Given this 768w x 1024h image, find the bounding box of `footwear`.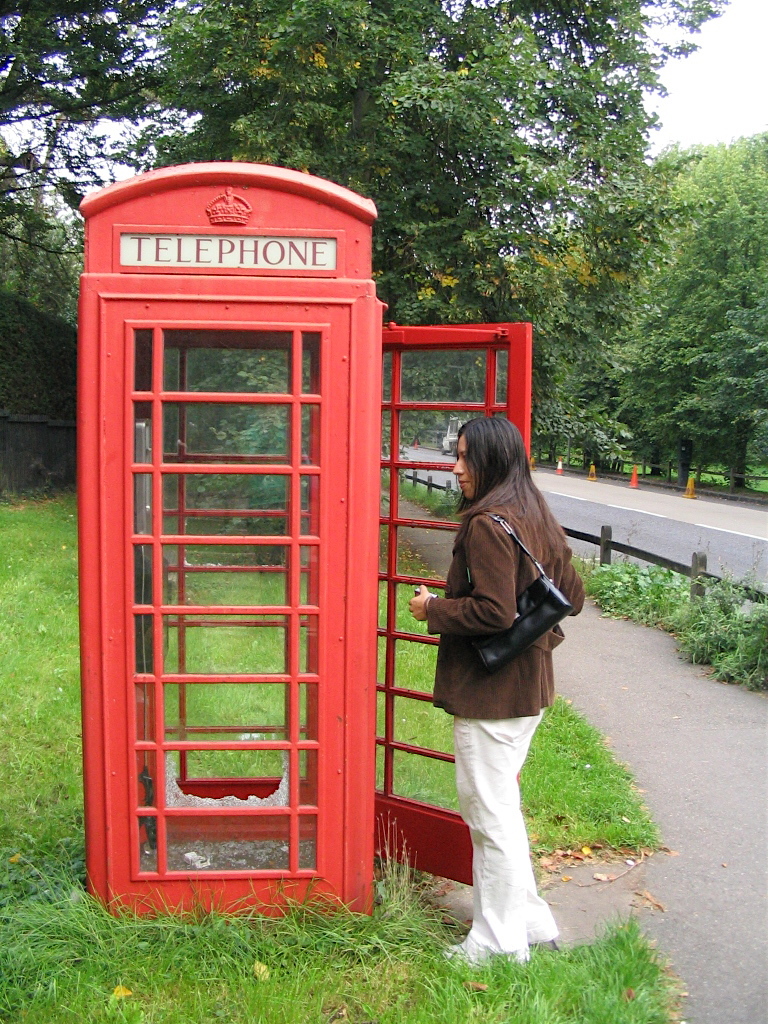
BBox(522, 916, 557, 951).
